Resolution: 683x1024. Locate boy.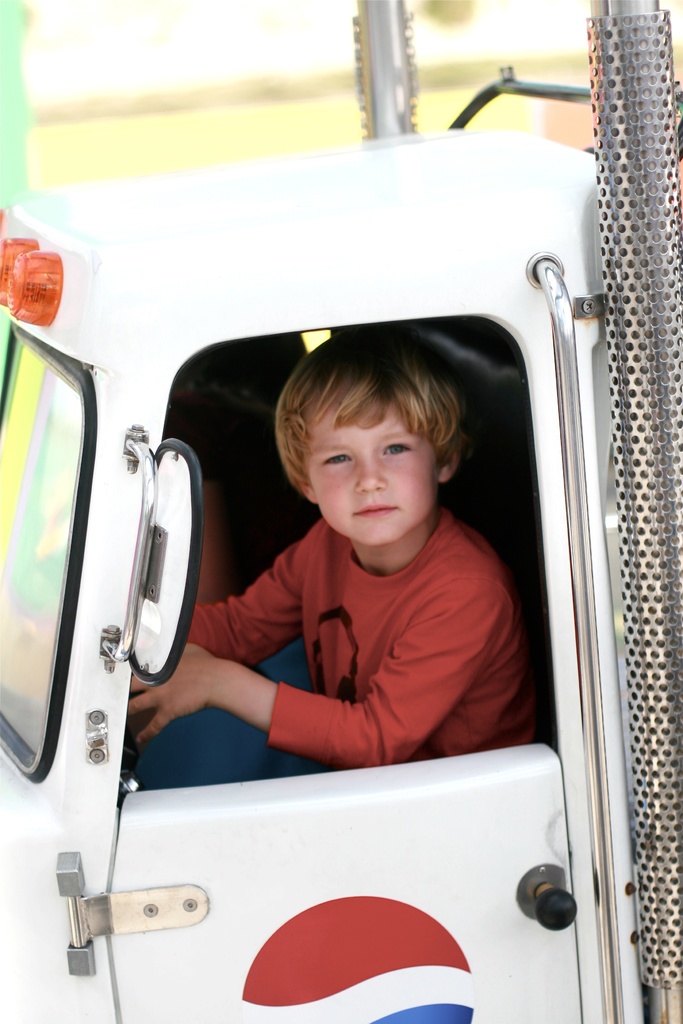
187/282/546/833.
